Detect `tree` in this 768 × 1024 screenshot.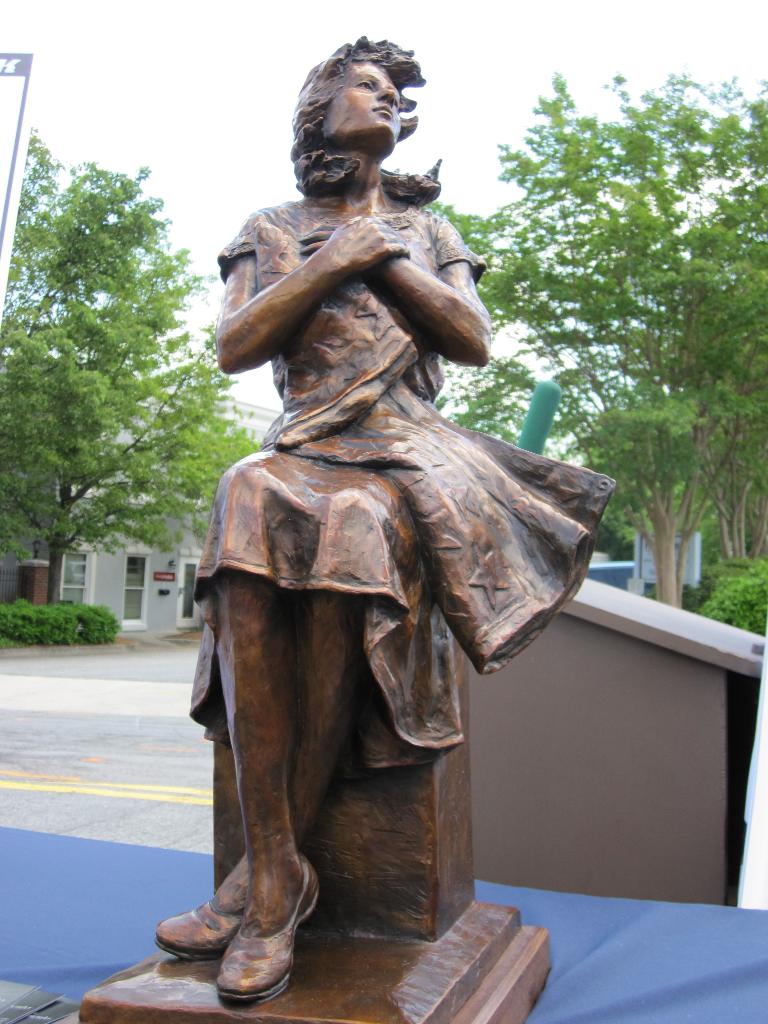
Detection: crop(0, 125, 259, 609).
